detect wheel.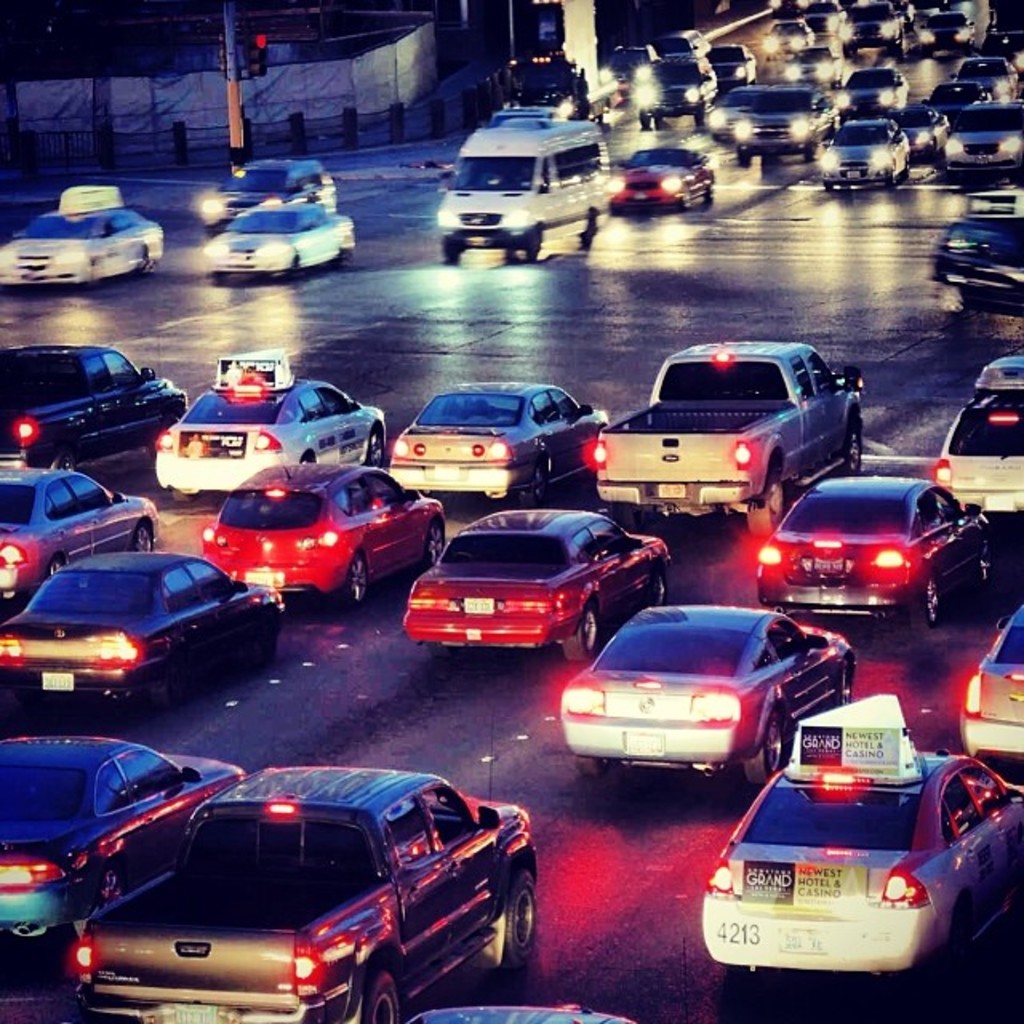
Detected at bbox(907, 578, 936, 629).
